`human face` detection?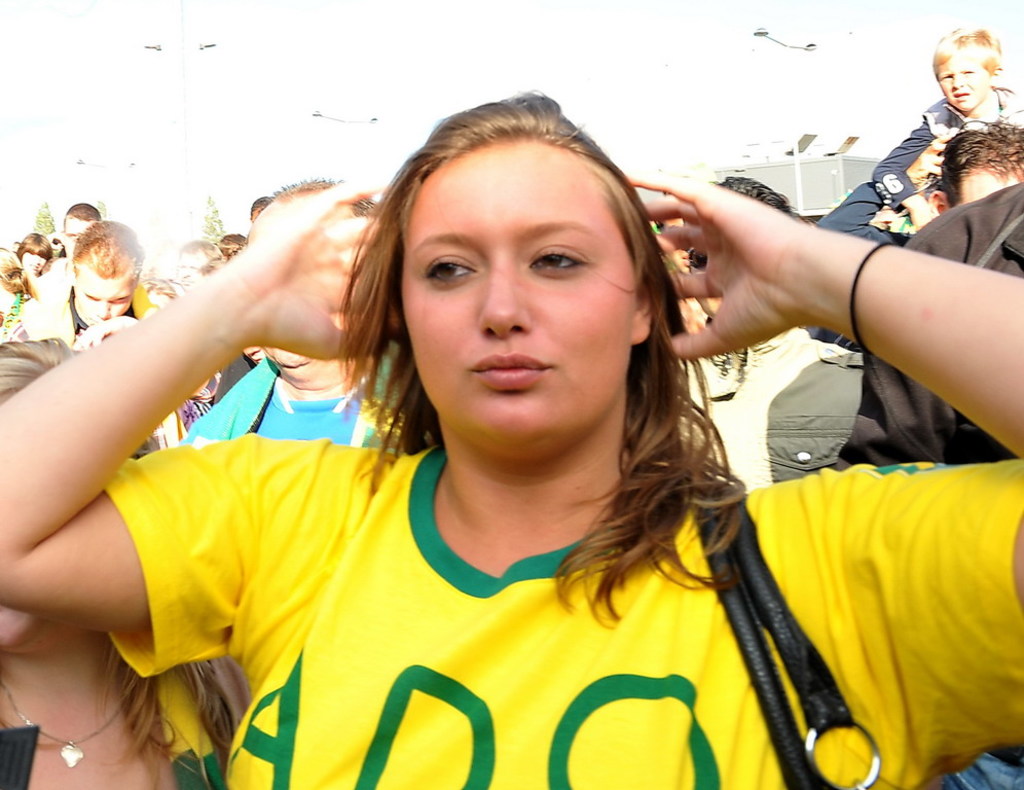
x1=72, y1=272, x2=134, y2=327
